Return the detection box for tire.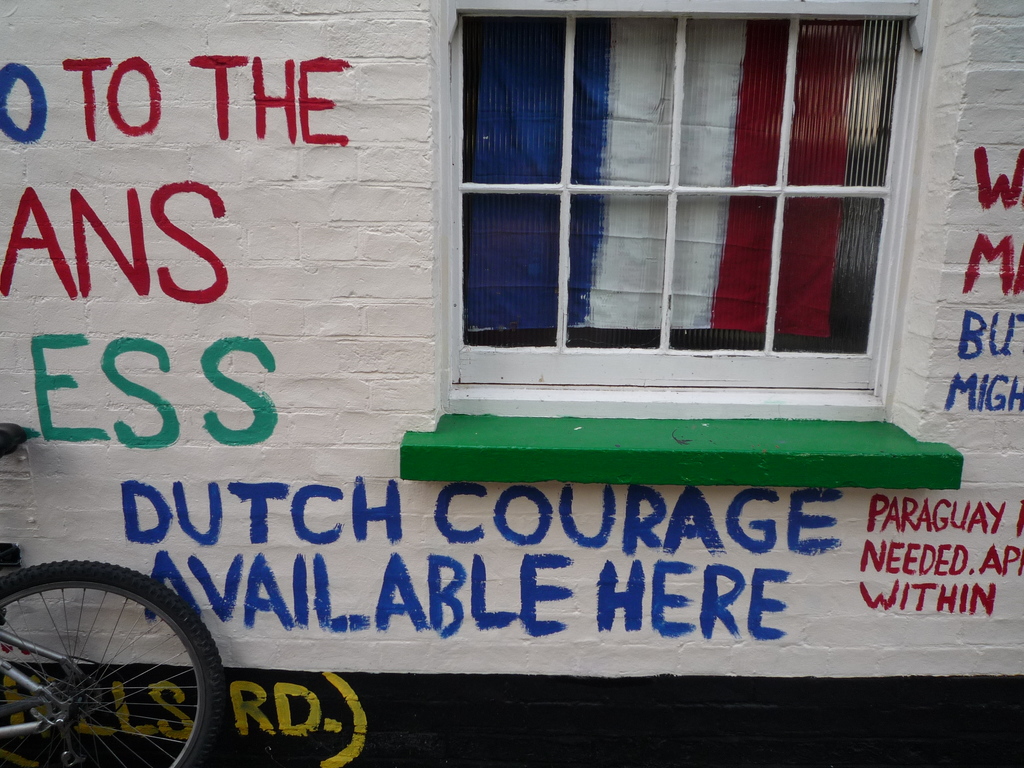
rect(0, 564, 212, 764).
